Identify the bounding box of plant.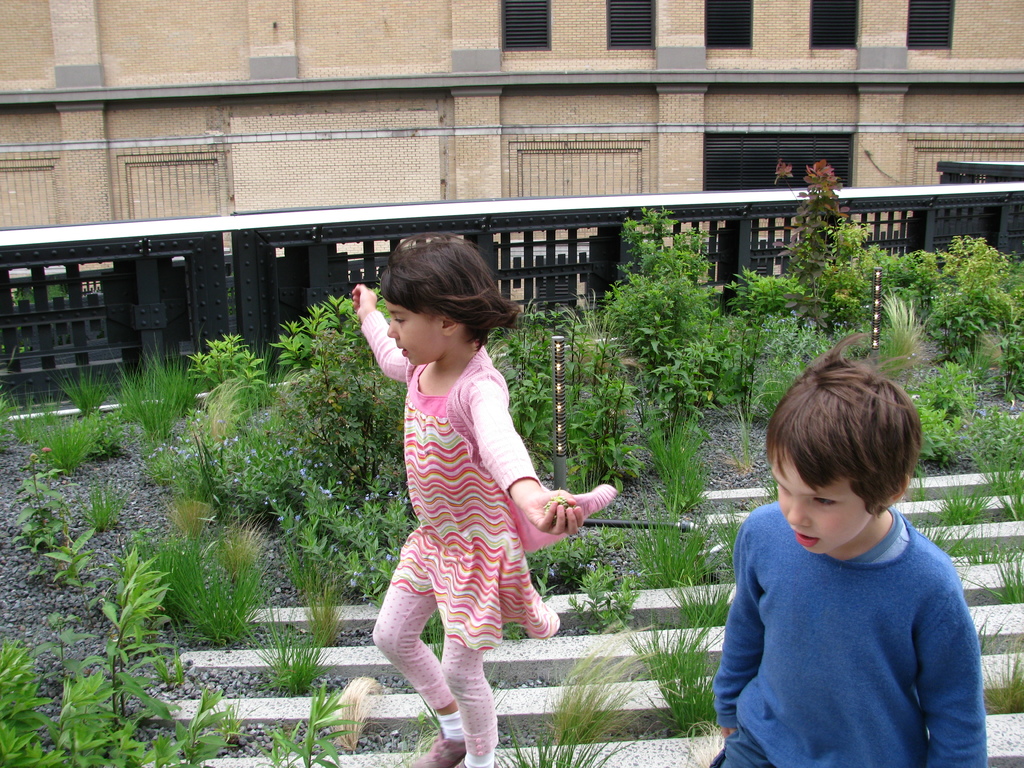
rect(500, 664, 646, 767).
